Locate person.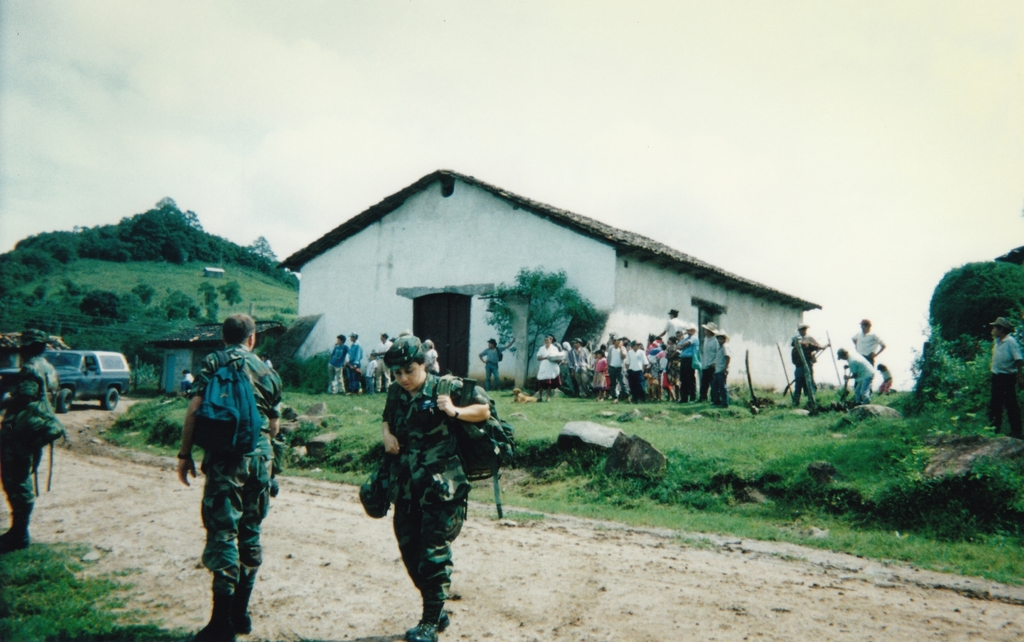
Bounding box: 989, 317, 1023, 449.
